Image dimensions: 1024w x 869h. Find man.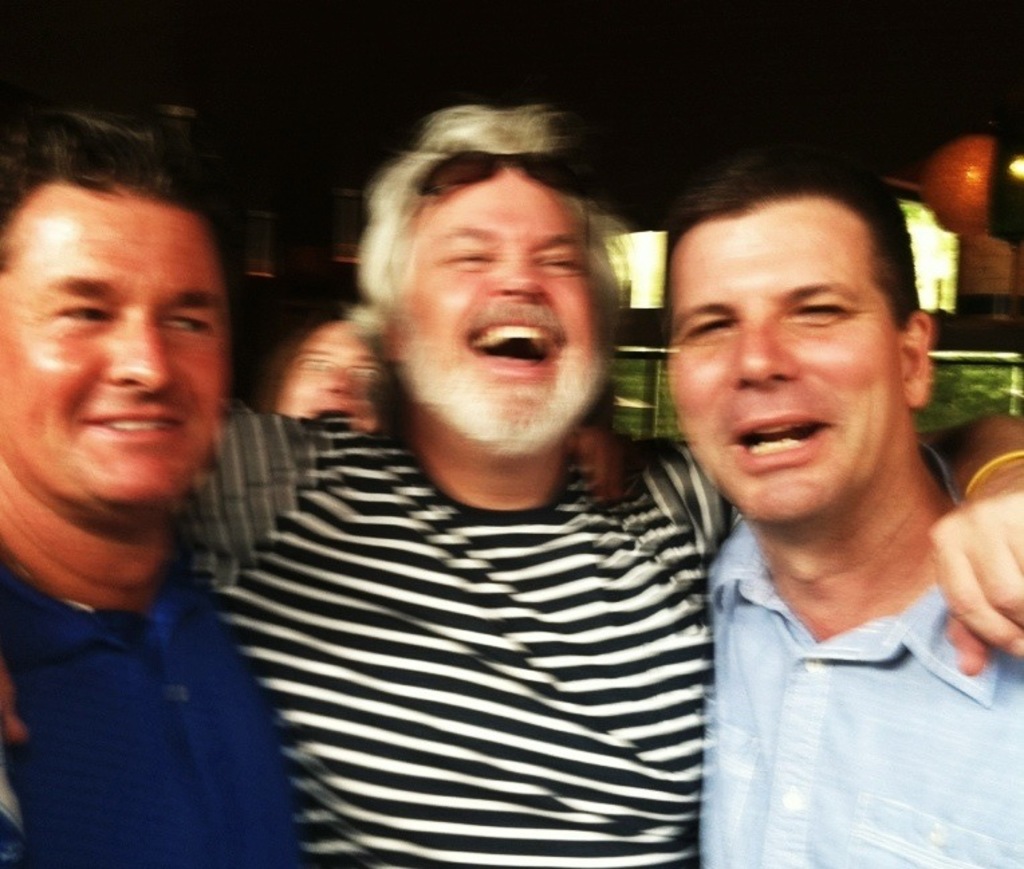
Rect(0, 101, 643, 868).
